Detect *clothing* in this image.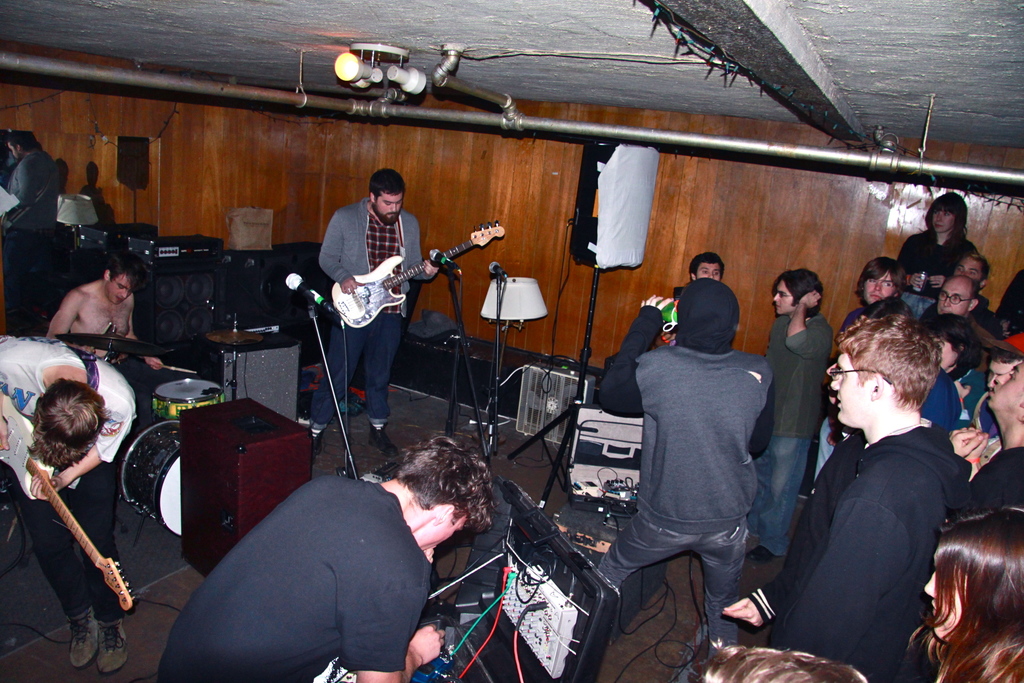
Detection: x1=994 y1=276 x2=1023 y2=339.
